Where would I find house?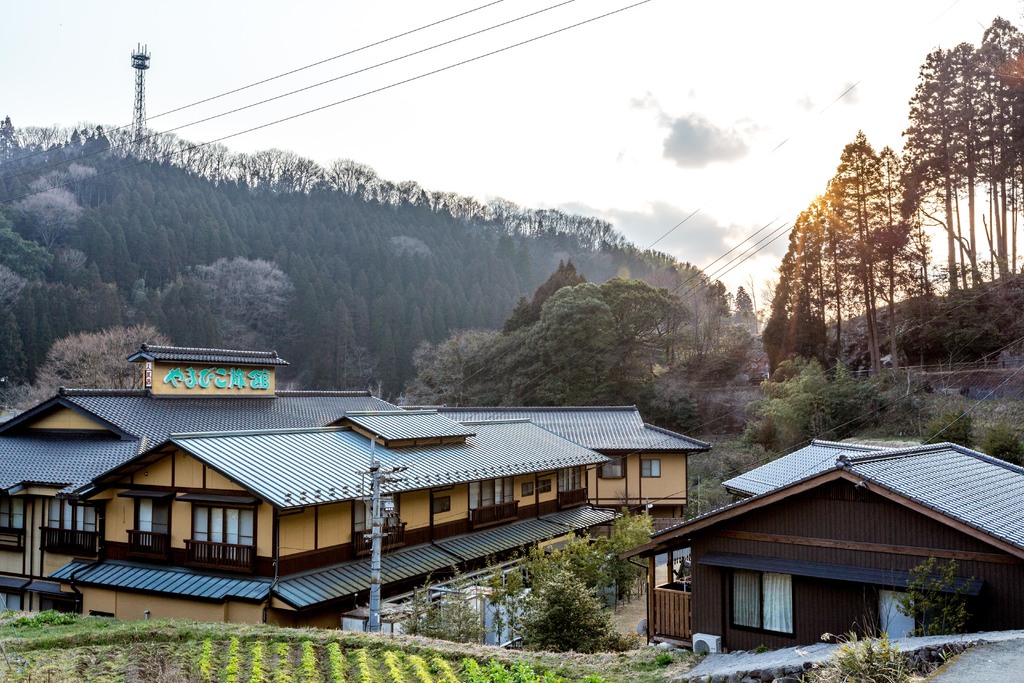
At {"left": 616, "top": 440, "right": 1023, "bottom": 657}.
